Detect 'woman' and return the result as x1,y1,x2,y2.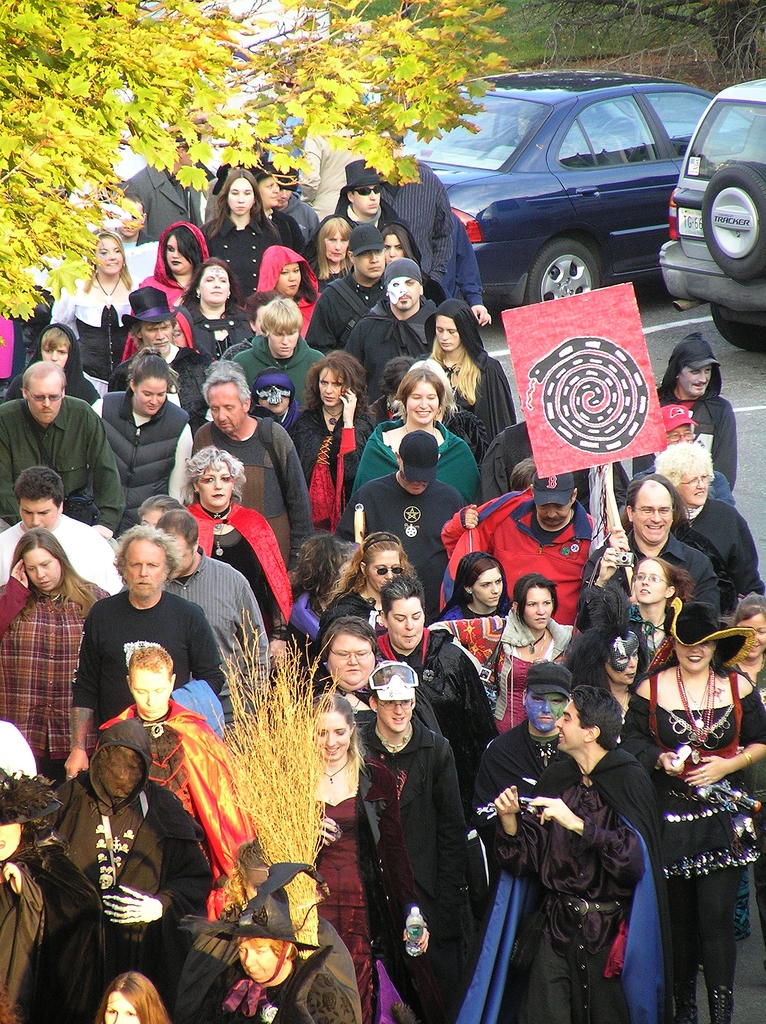
303,693,431,1022.
